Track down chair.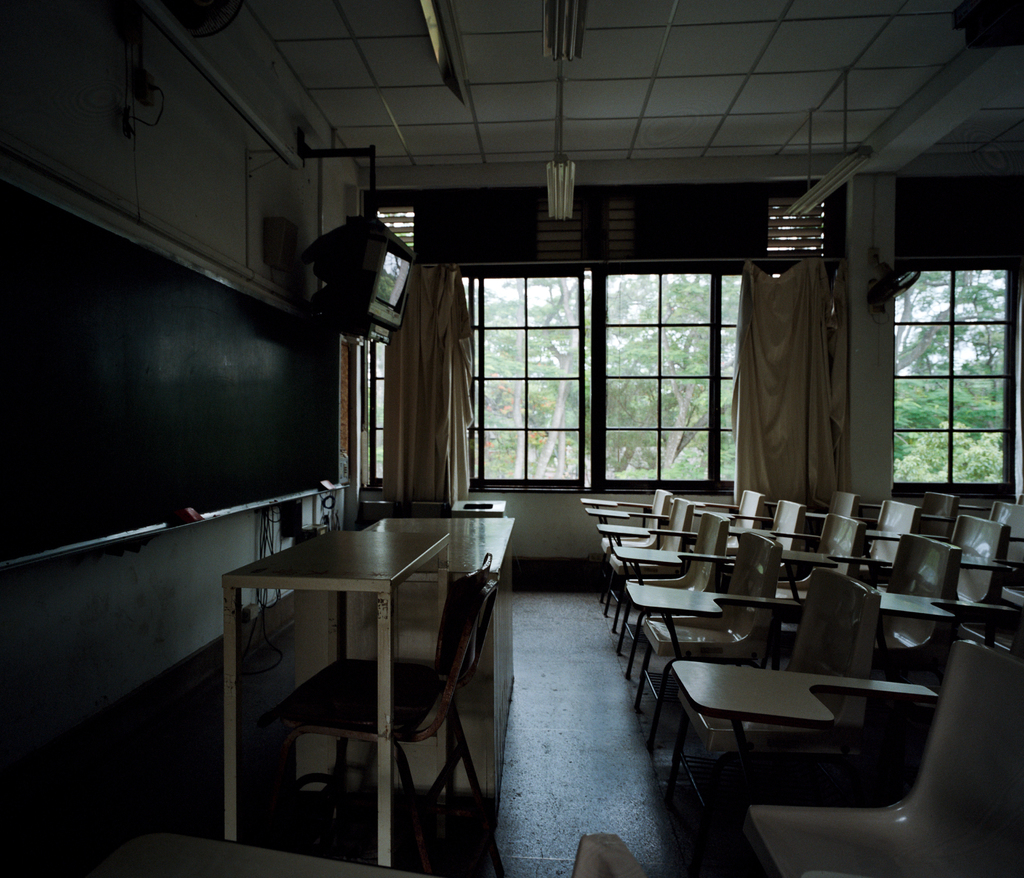
Tracked to crop(863, 509, 1012, 631).
